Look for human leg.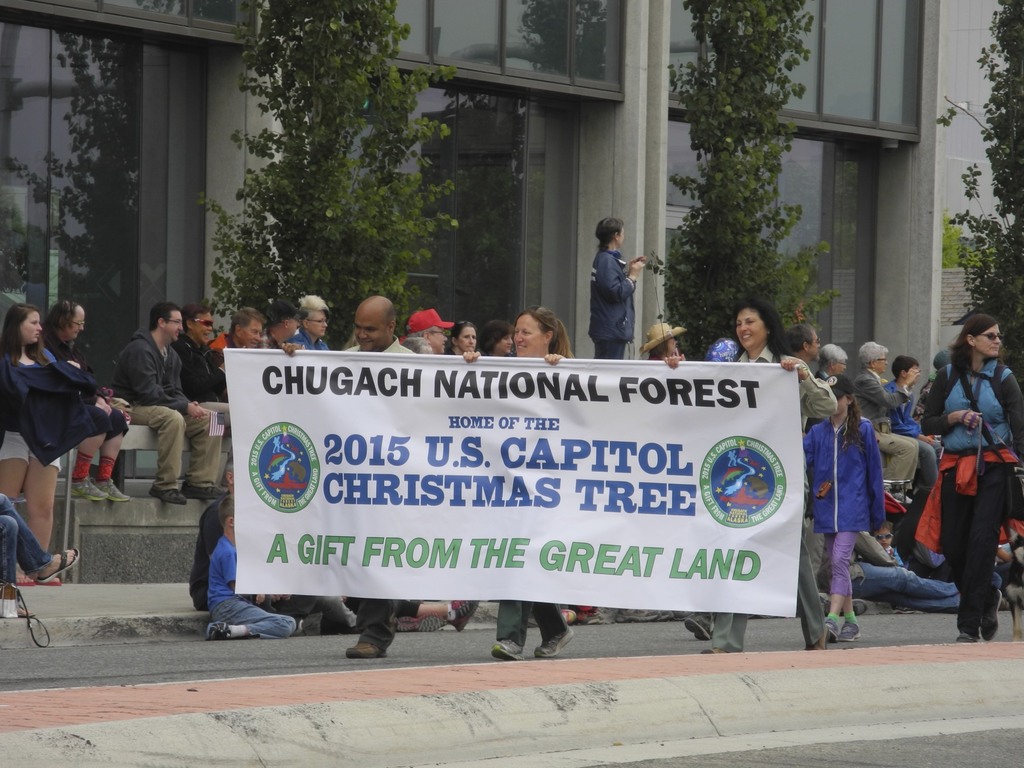
Found: [x1=0, y1=430, x2=29, y2=499].
